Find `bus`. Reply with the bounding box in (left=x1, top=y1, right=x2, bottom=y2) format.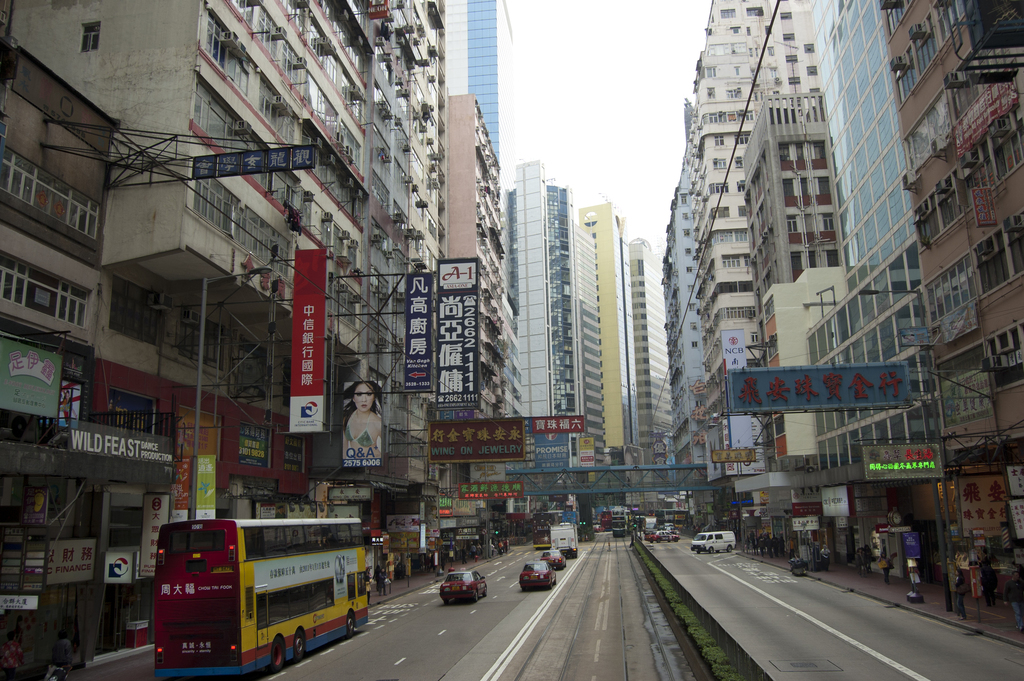
(left=600, top=511, right=613, bottom=533).
